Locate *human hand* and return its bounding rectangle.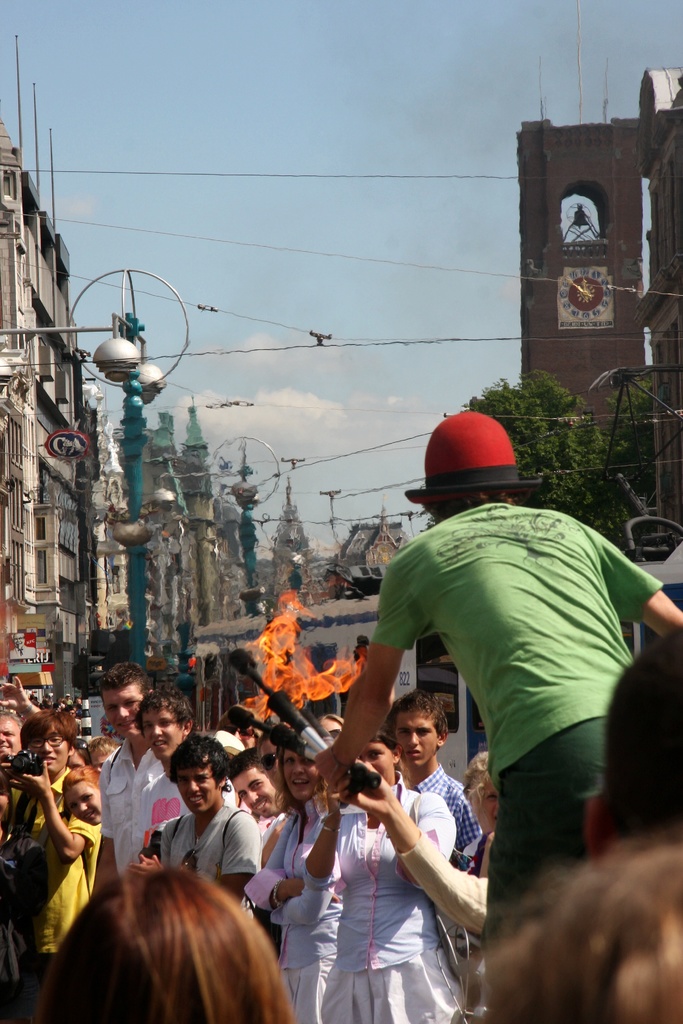
(0,756,55,801).
